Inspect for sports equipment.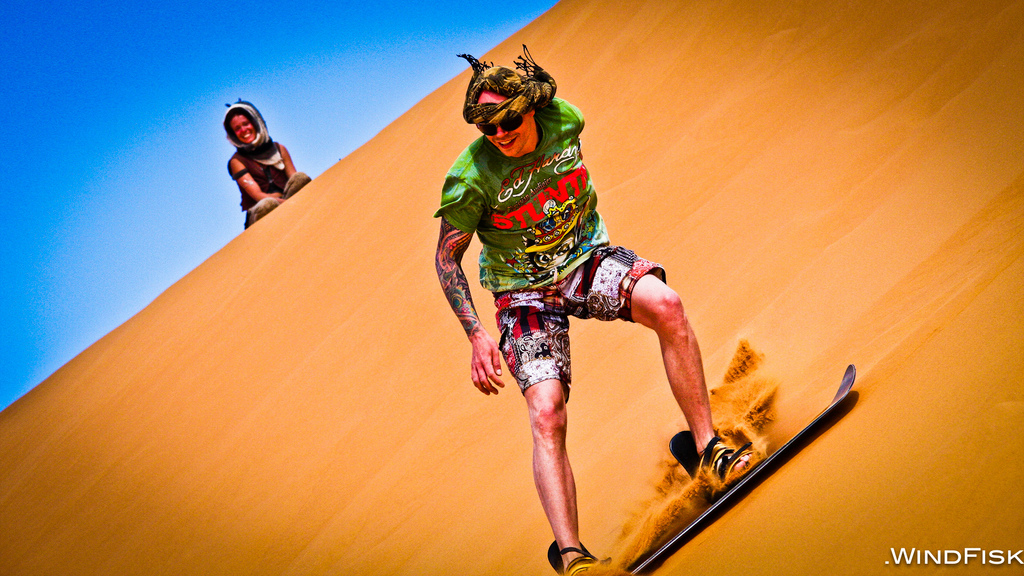
Inspection: locate(545, 362, 856, 575).
